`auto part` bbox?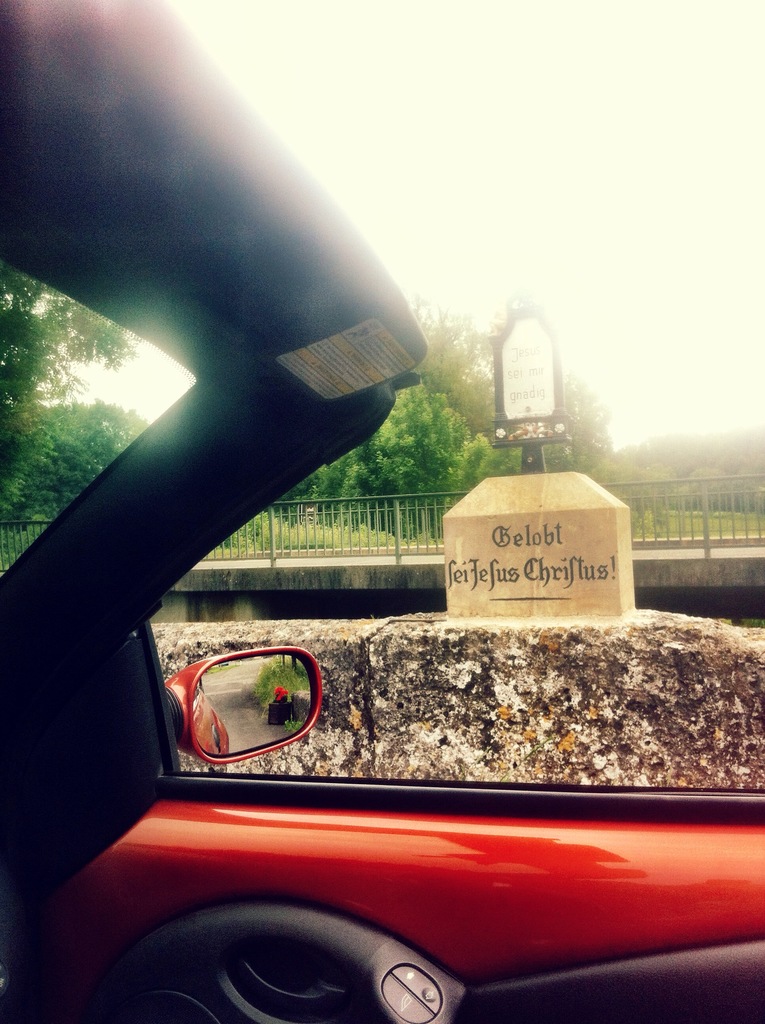
Rect(189, 617, 366, 788)
